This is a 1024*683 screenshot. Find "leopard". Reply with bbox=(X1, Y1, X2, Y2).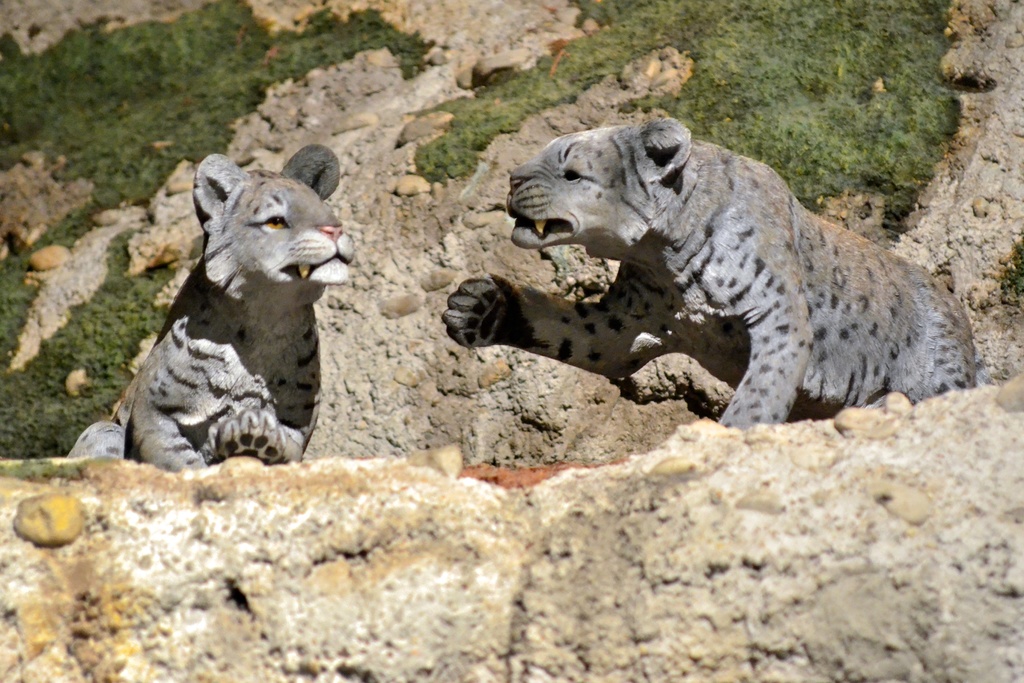
bbox=(440, 127, 963, 419).
